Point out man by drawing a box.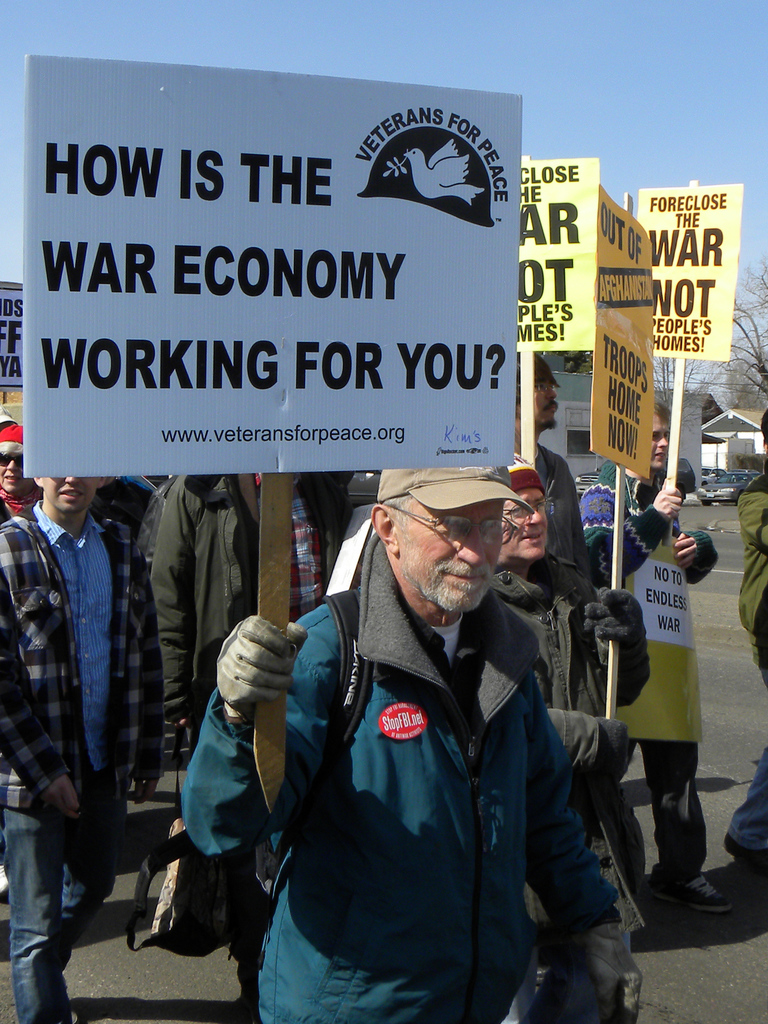
locate(721, 414, 767, 865).
